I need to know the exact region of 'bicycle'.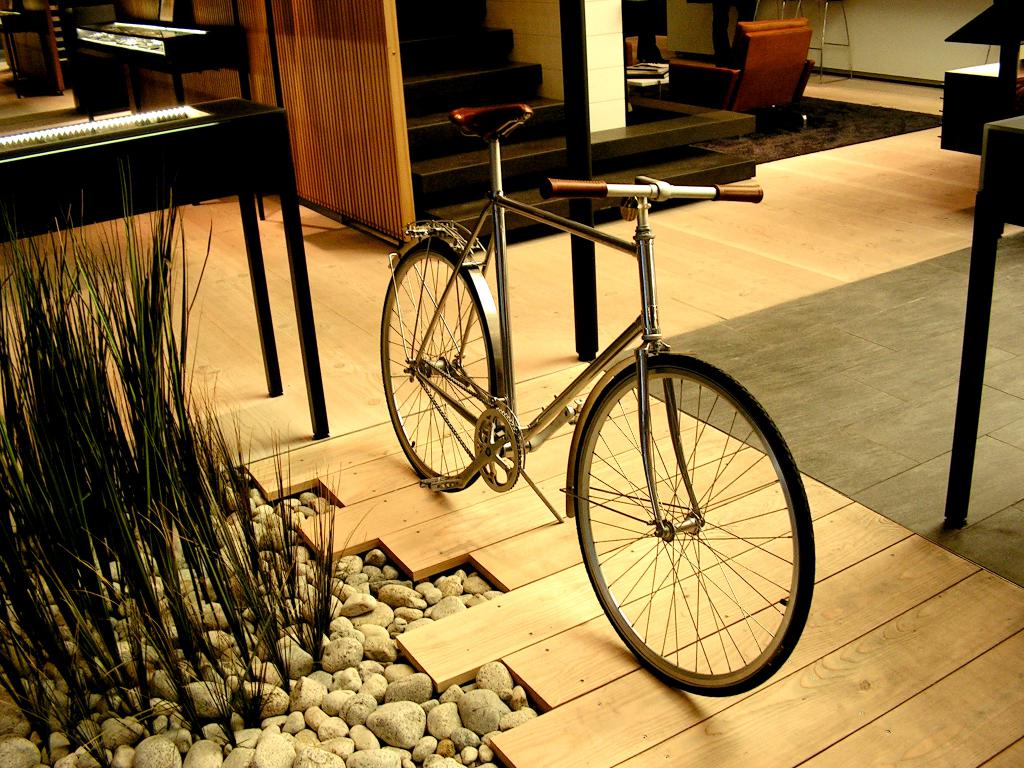
Region: 363,115,814,701.
